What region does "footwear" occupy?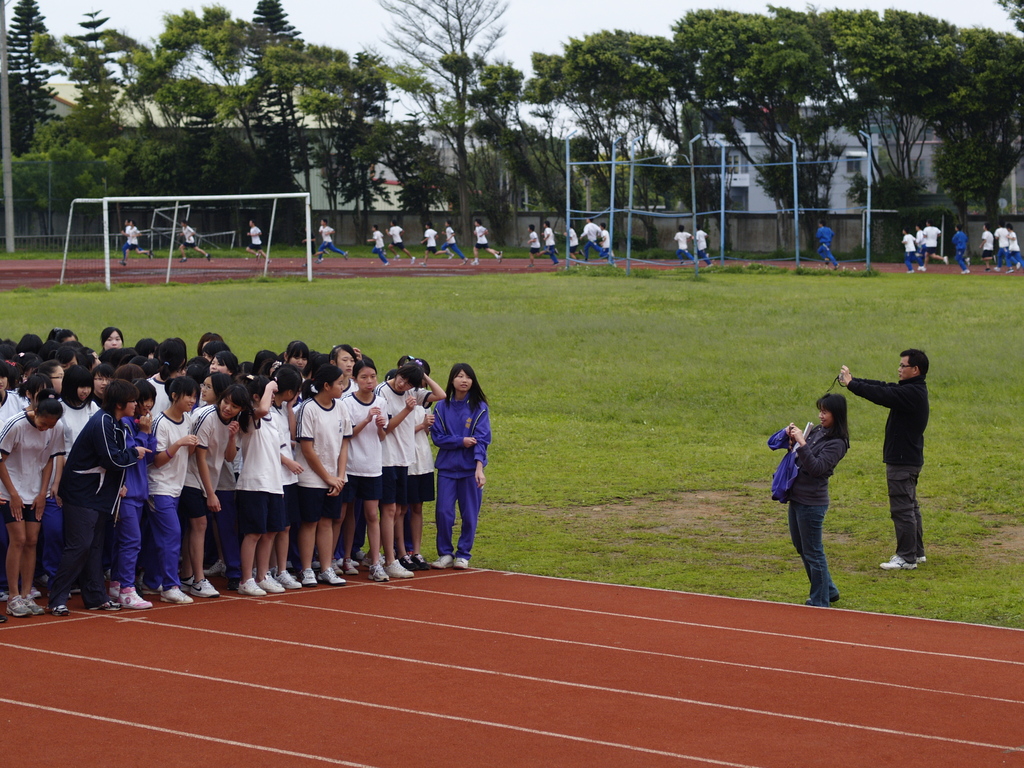
{"left": 412, "top": 552, "right": 429, "bottom": 570}.
